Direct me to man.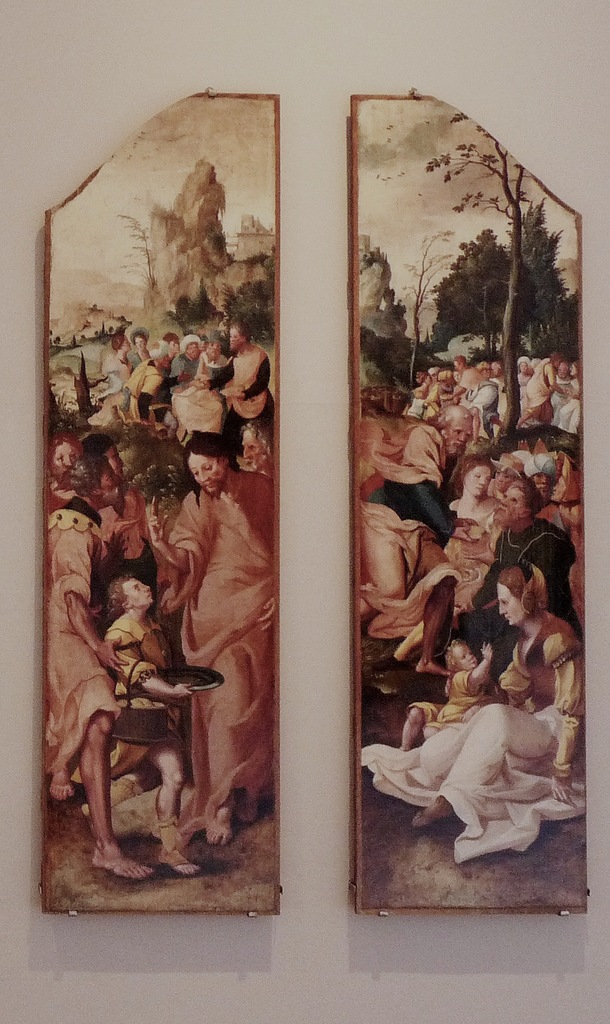
Direction: 46 453 159 880.
